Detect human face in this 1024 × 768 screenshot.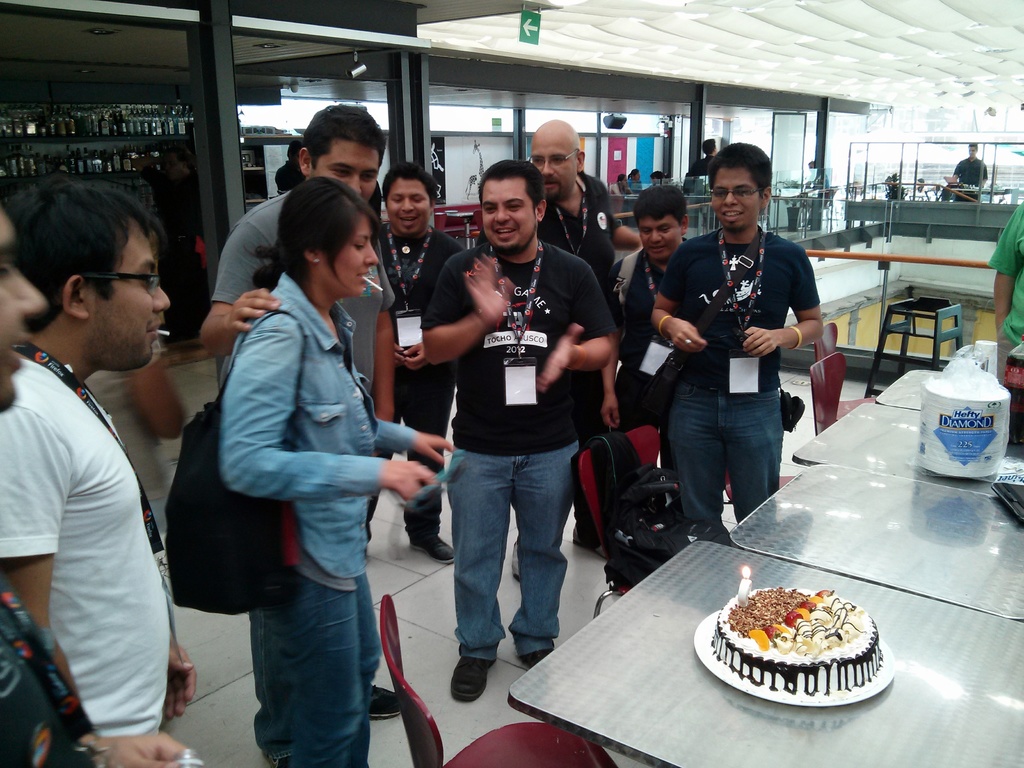
Detection: <bbox>383, 180, 429, 236</bbox>.
